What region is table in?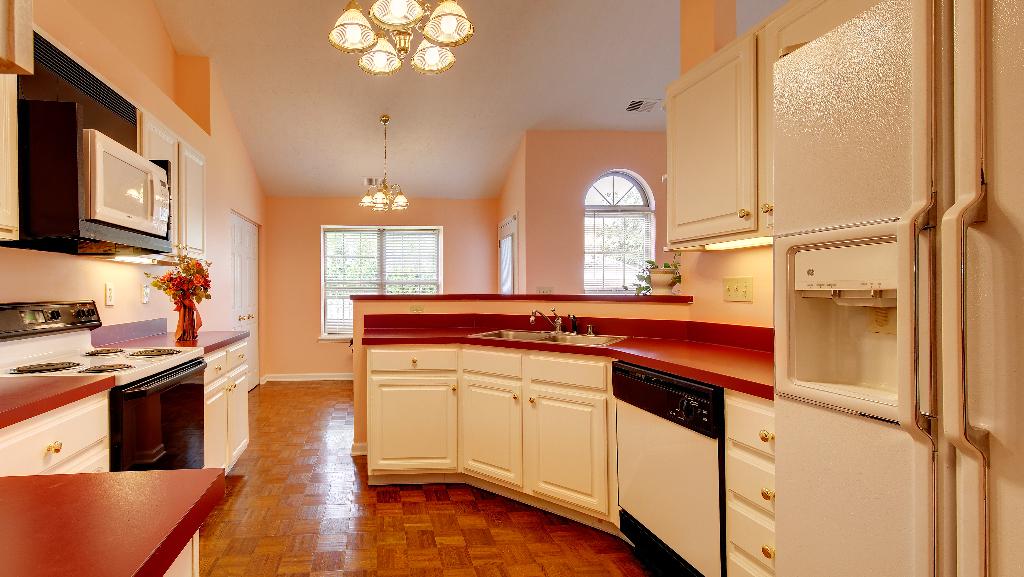
(left=0, top=451, right=272, bottom=576).
